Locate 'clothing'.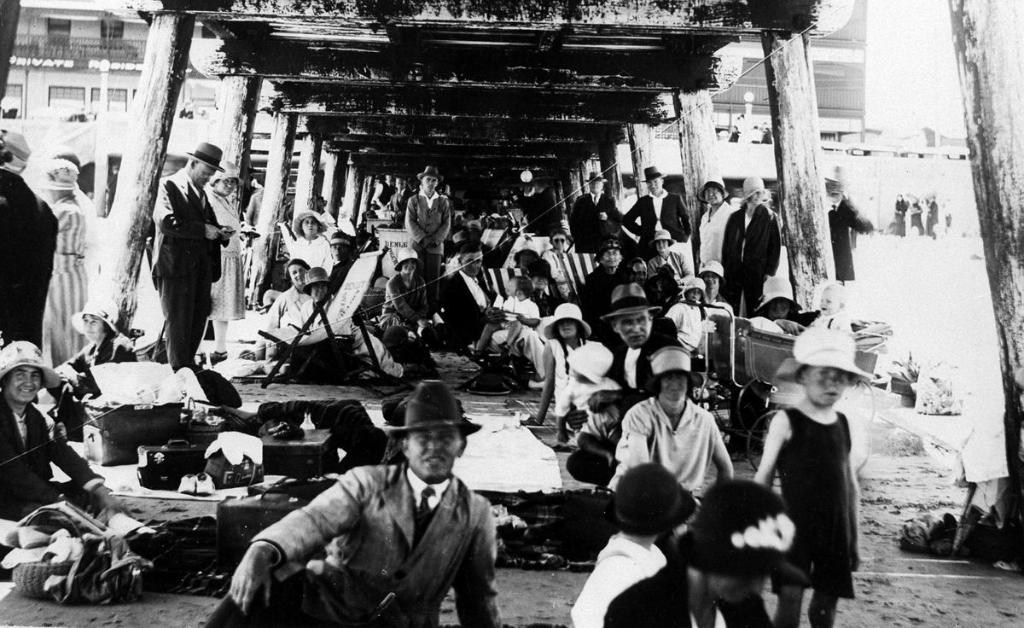
Bounding box: Rect(376, 271, 438, 339).
